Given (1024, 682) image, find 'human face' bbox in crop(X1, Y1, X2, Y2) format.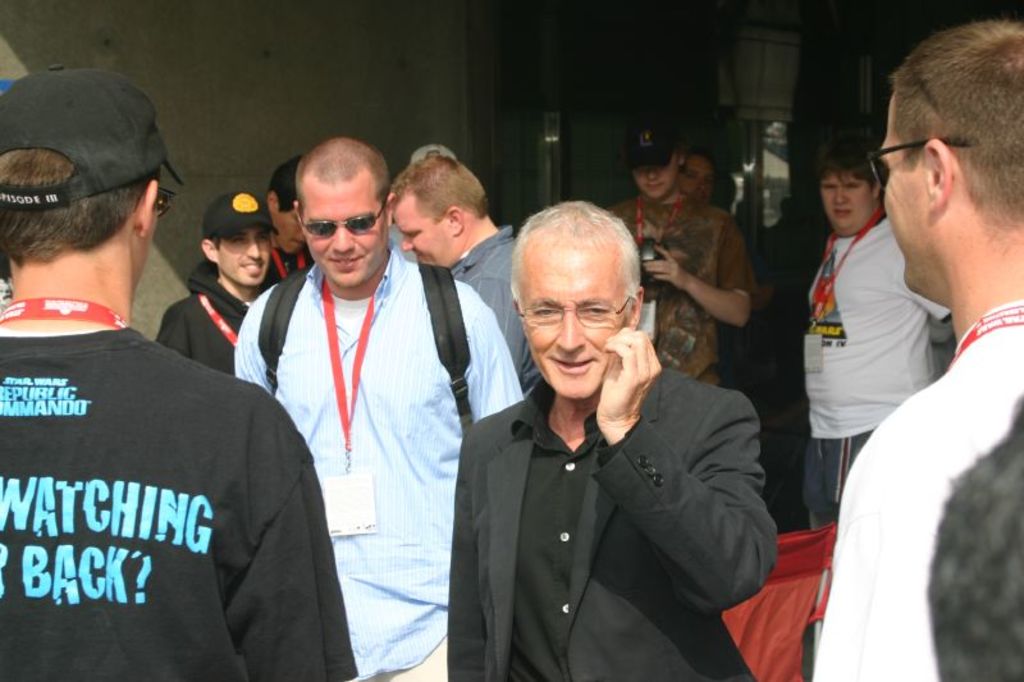
crop(678, 155, 714, 200).
